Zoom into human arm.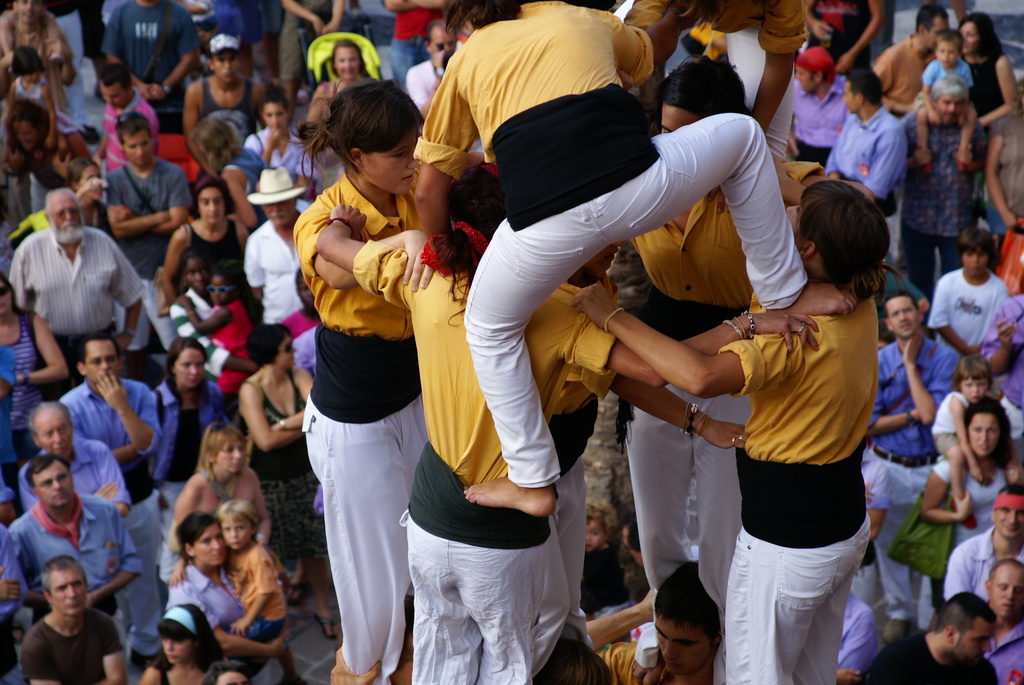
Zoom target: [x1=945, y1=389, x2=986, y2=480].
